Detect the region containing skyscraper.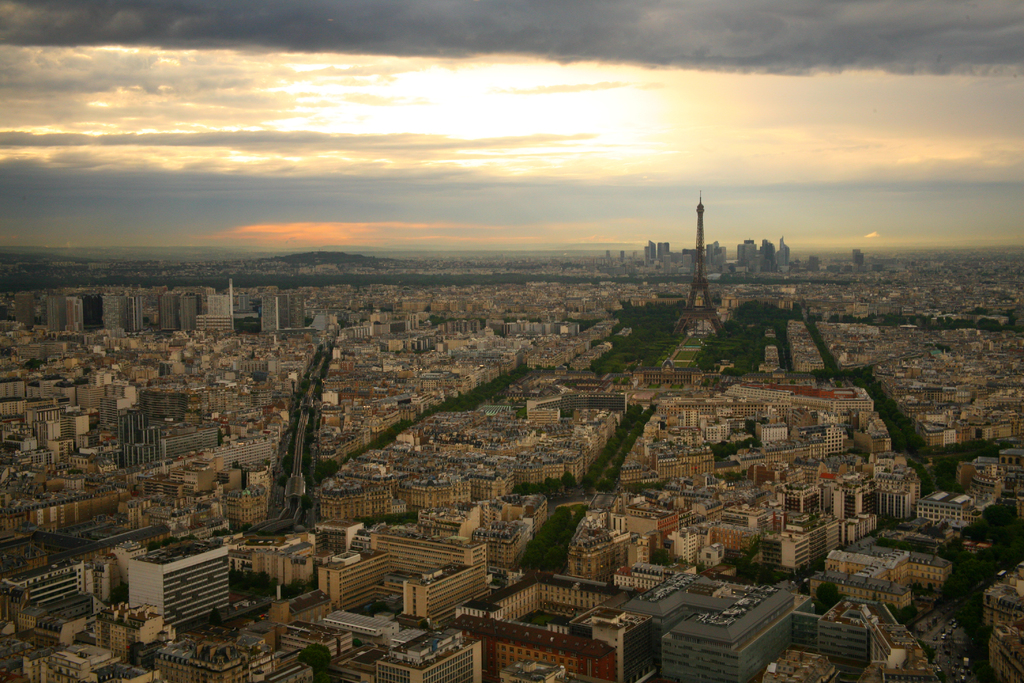
{"x1": 253, "y1": 293, "x2": 309, "y2": 331}.
